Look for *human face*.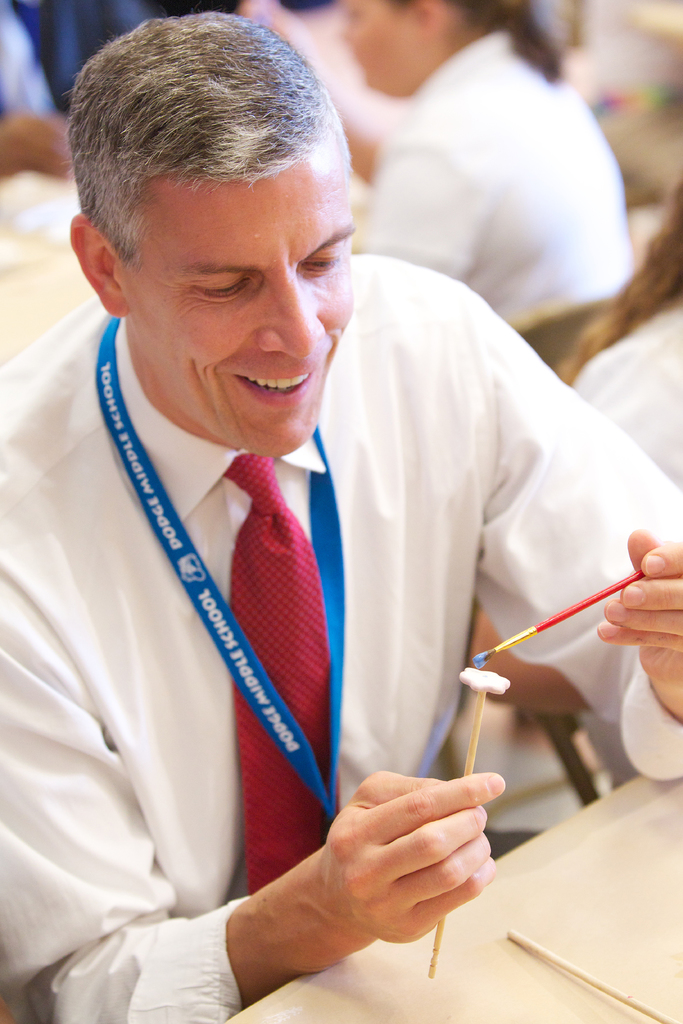
Found: <box>122,178,359,452</box>.
